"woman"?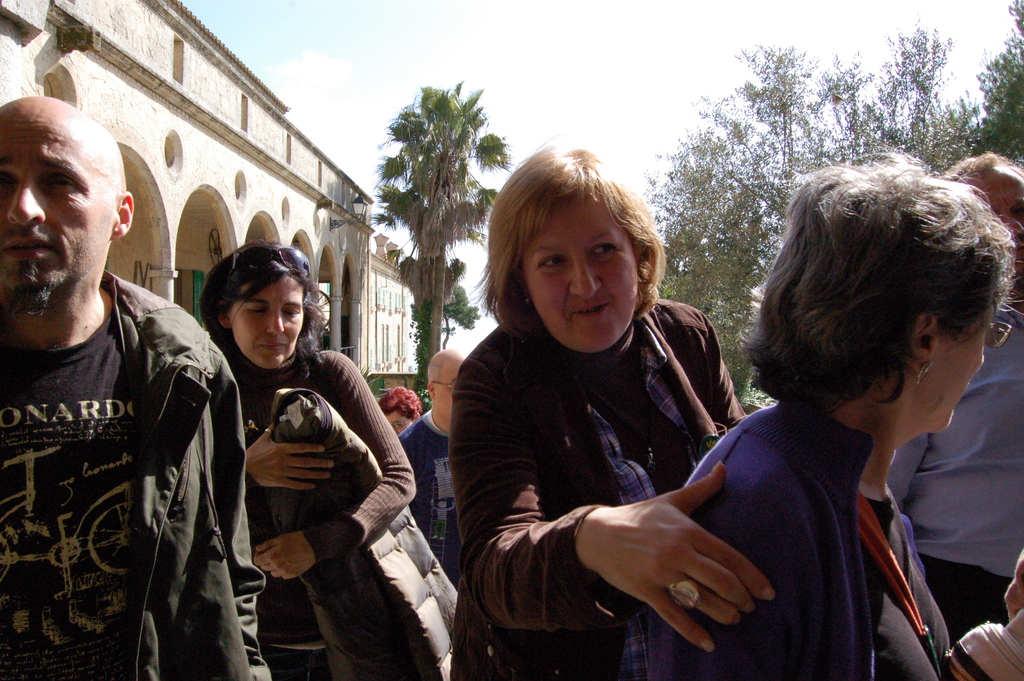
[x1=374, y1=382, x2=426, y2=435]
